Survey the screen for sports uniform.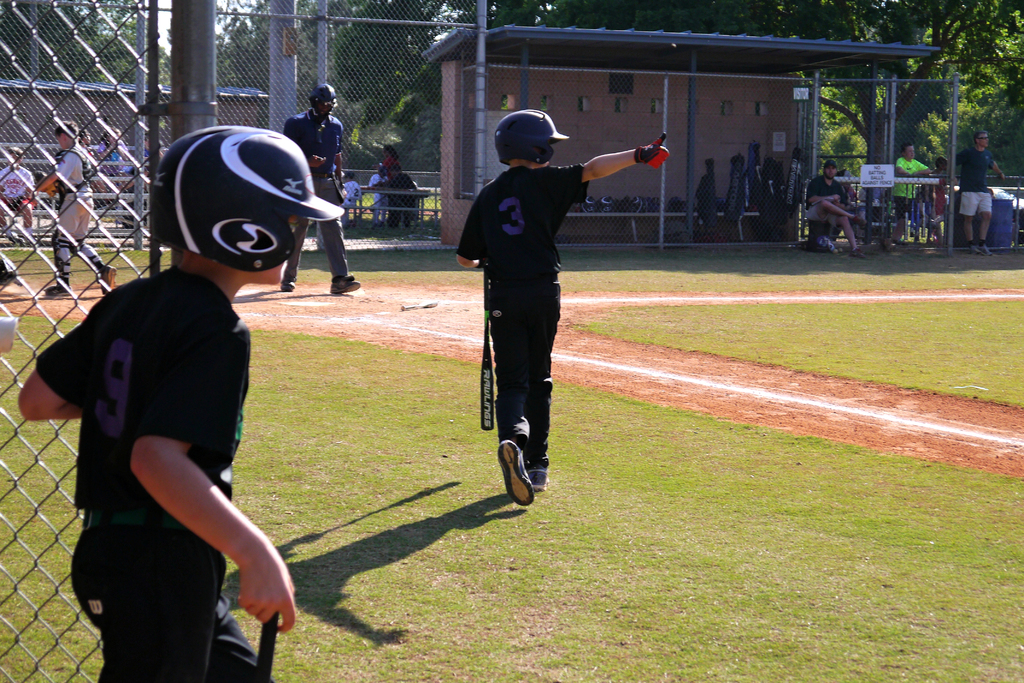
Survey found: x1=39 y1=157 x2=328 y2=667.
